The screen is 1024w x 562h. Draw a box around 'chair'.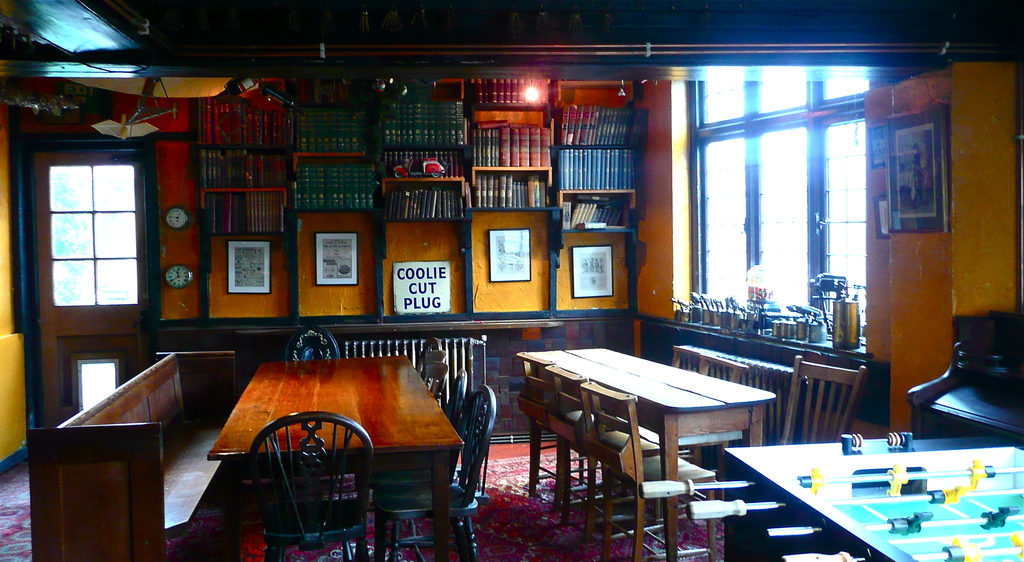
514/345/614/516.
